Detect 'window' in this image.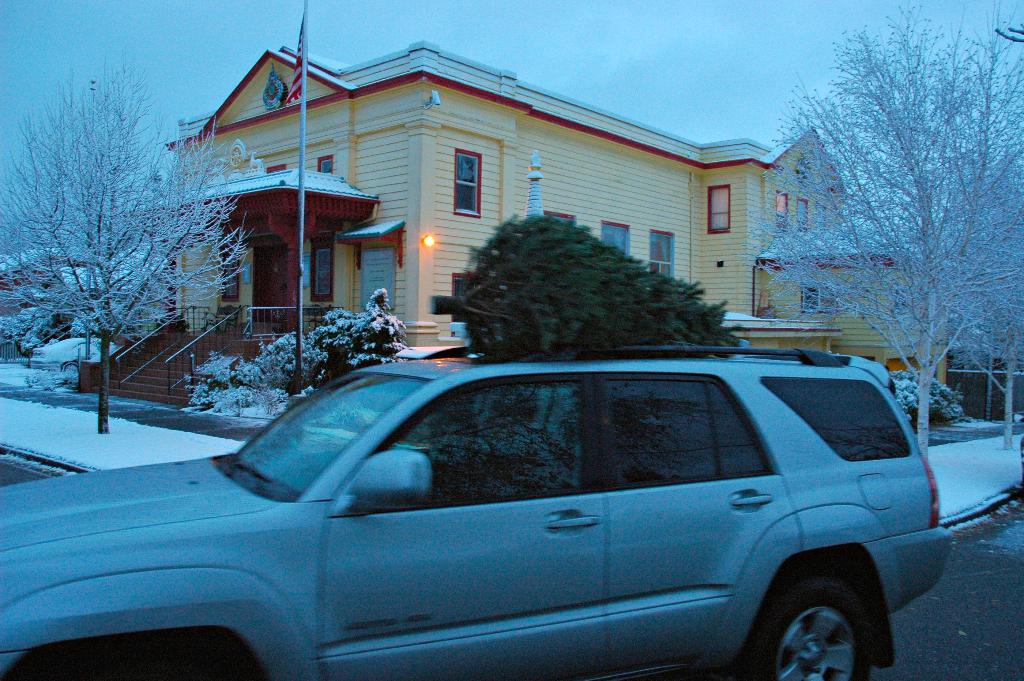
Detection: 788/277/849/316.
